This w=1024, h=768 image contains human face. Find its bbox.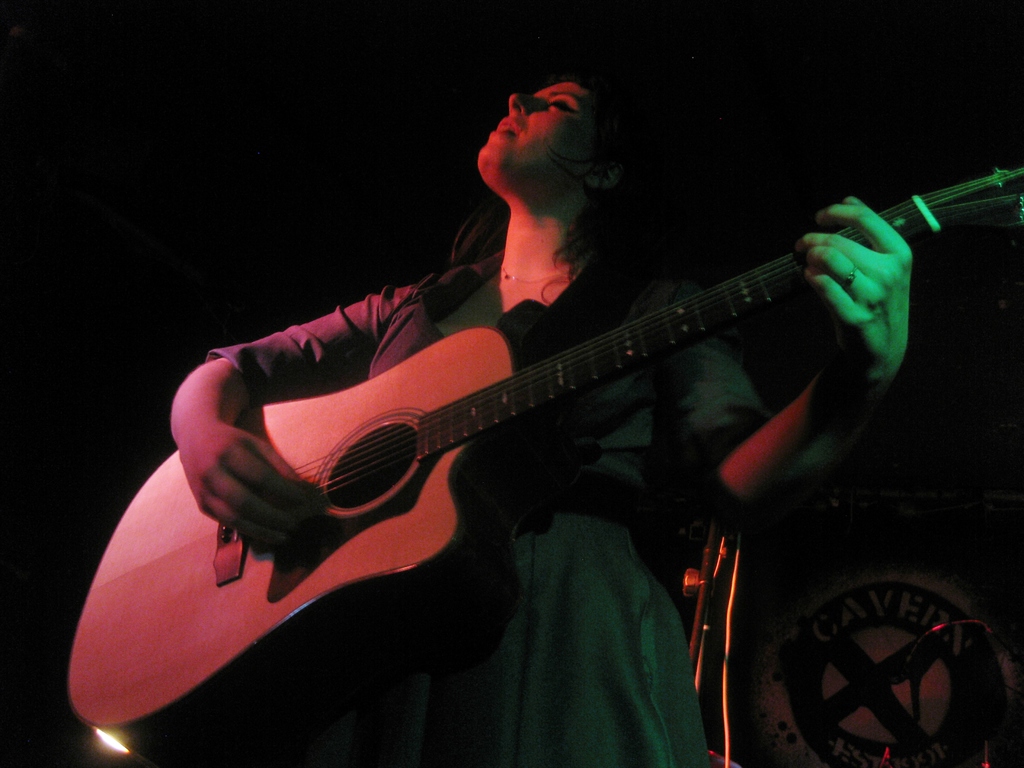
<box>476,81,605,179</box>.
